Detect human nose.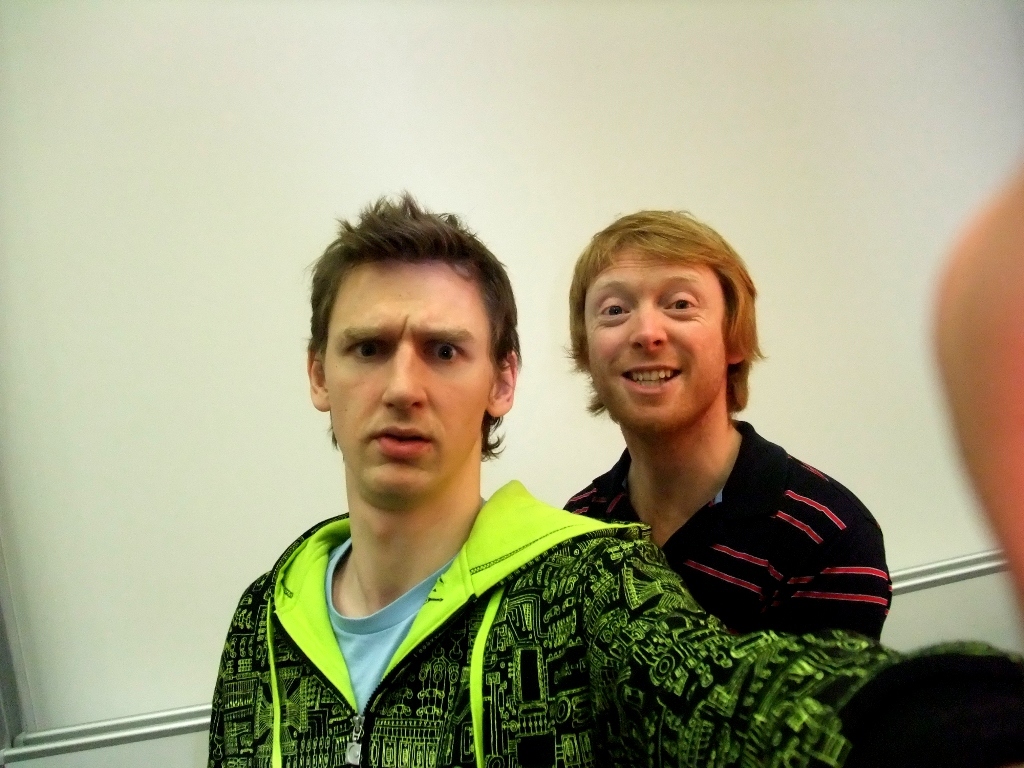
Detected at bbox(385, 339, 425, 412).
